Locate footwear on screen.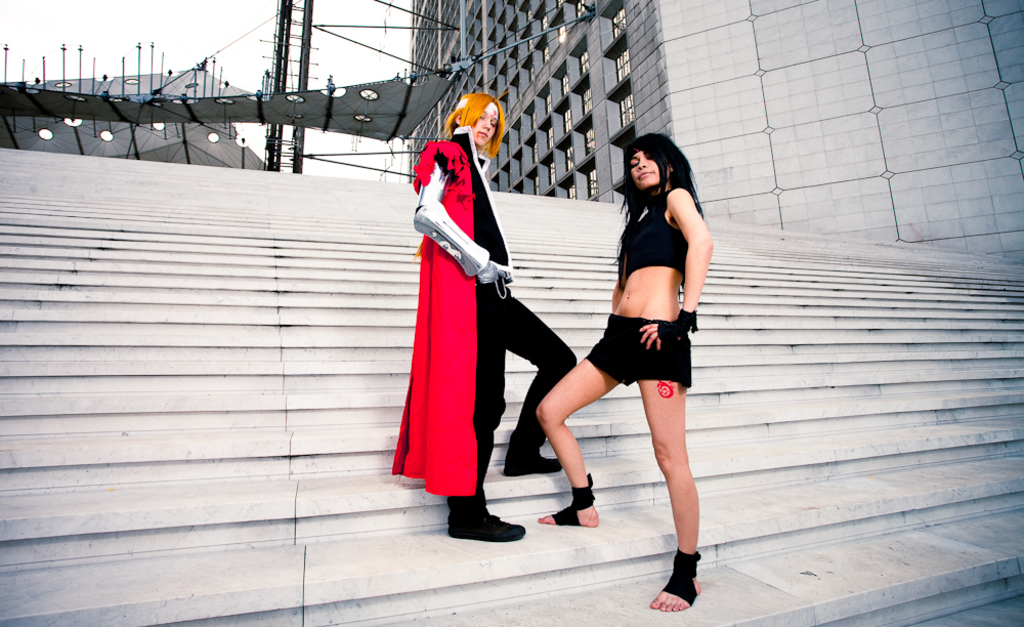
On screen at region(449, 508, 528, 543).
